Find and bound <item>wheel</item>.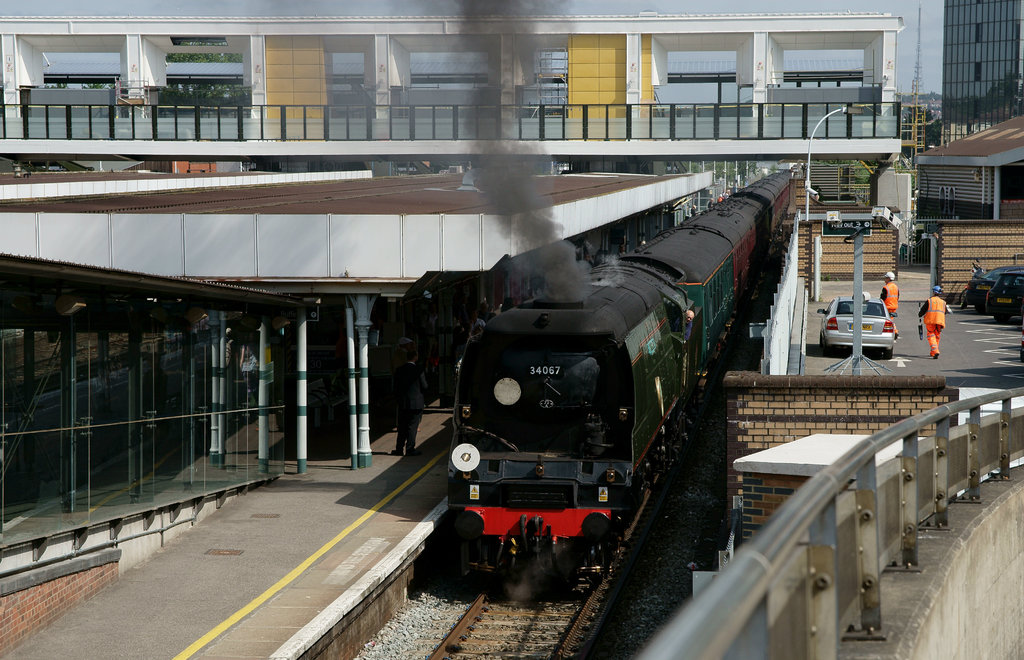
Bound: x1=997 y1=314 x2=1011 y2=326.
